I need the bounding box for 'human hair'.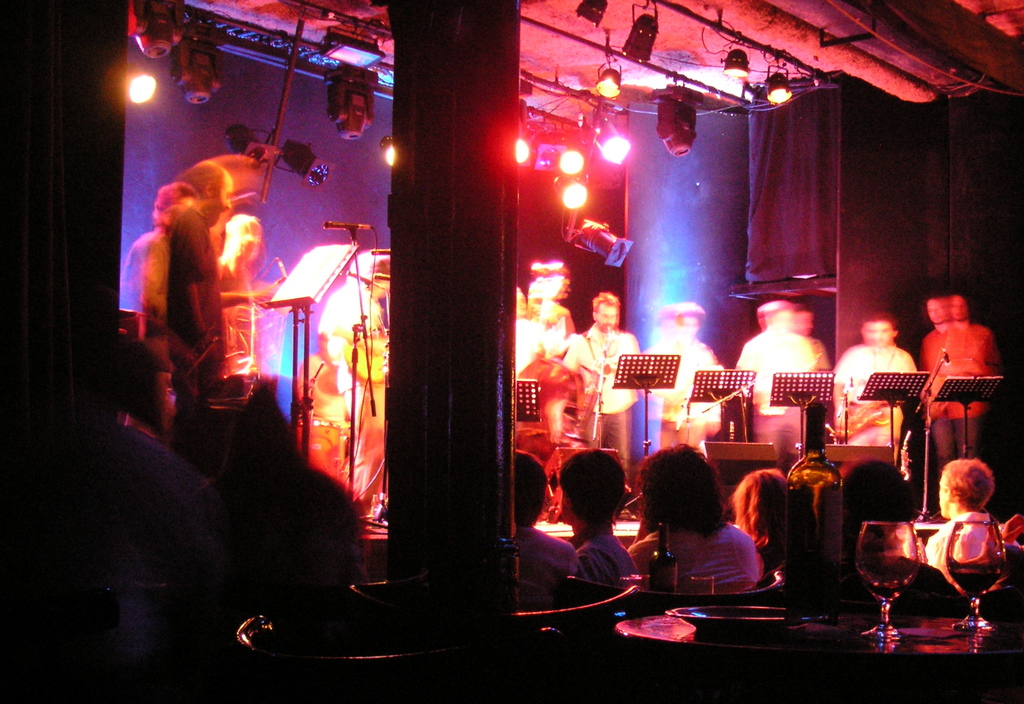
Here it is: <bbox>632, 444, 730, 537</bbox>.
